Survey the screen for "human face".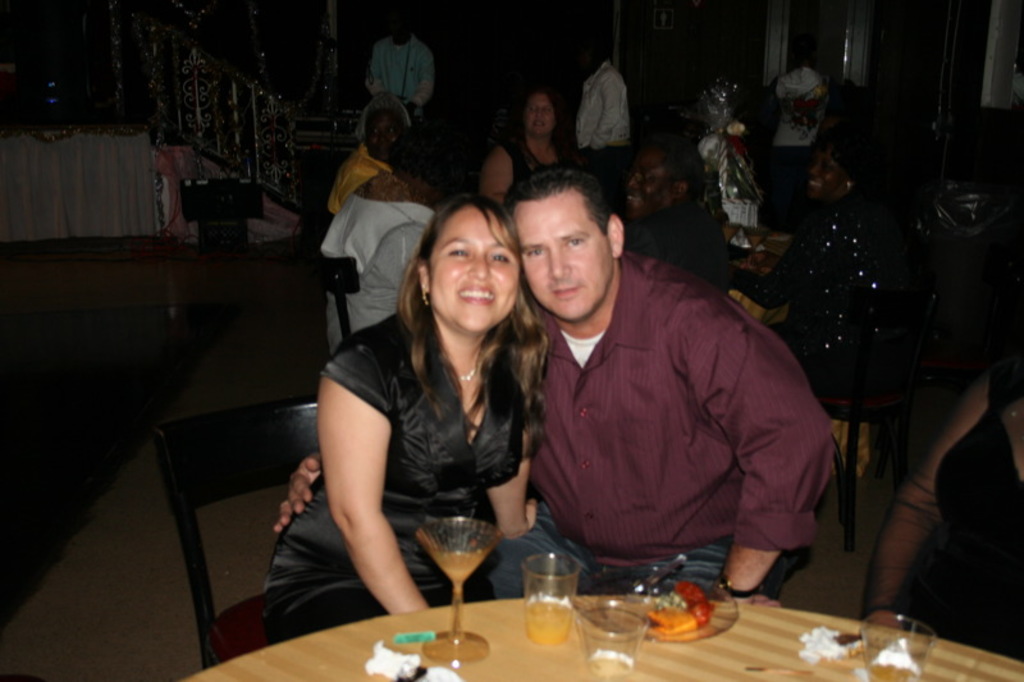
Survey found: region(522, 92, 557, 137).
